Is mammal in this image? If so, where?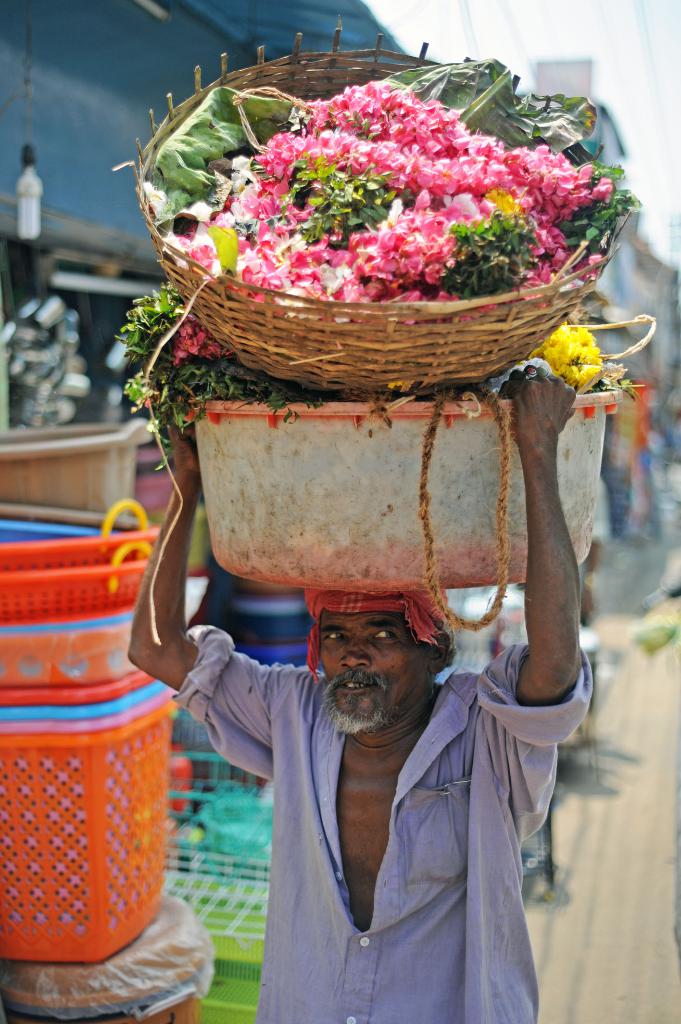
Yes, at [131,460,598,1011].
